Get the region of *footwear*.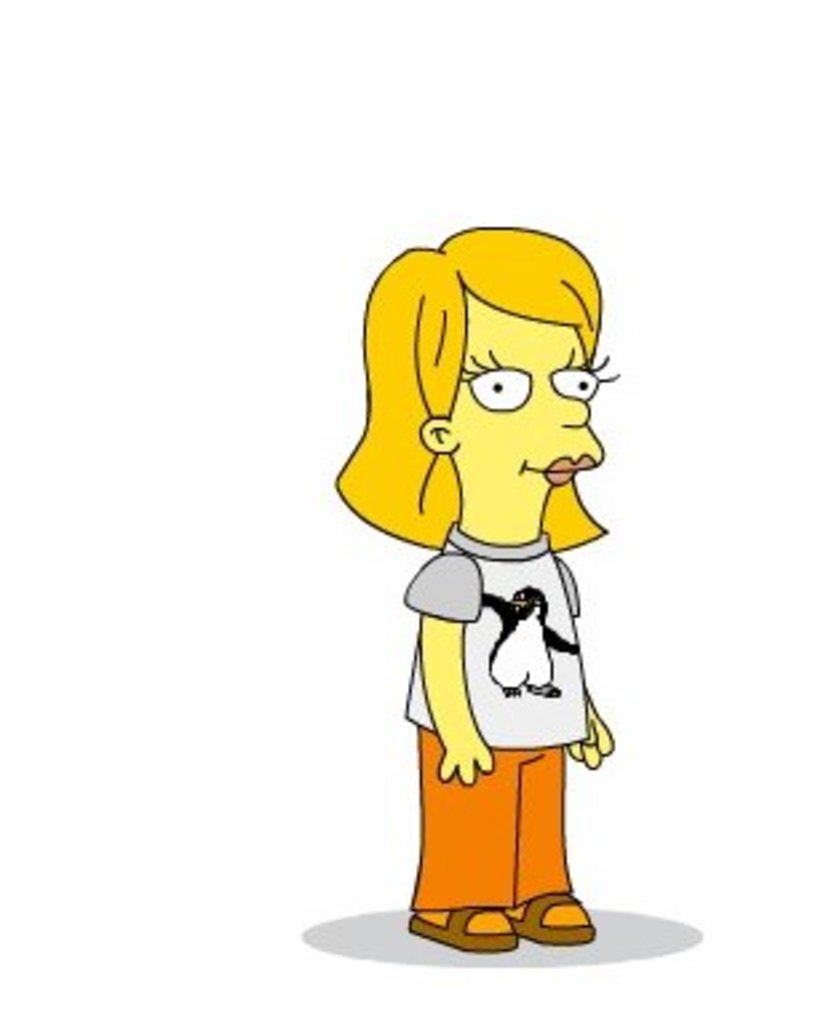
box(511, 901, 588, 938).
